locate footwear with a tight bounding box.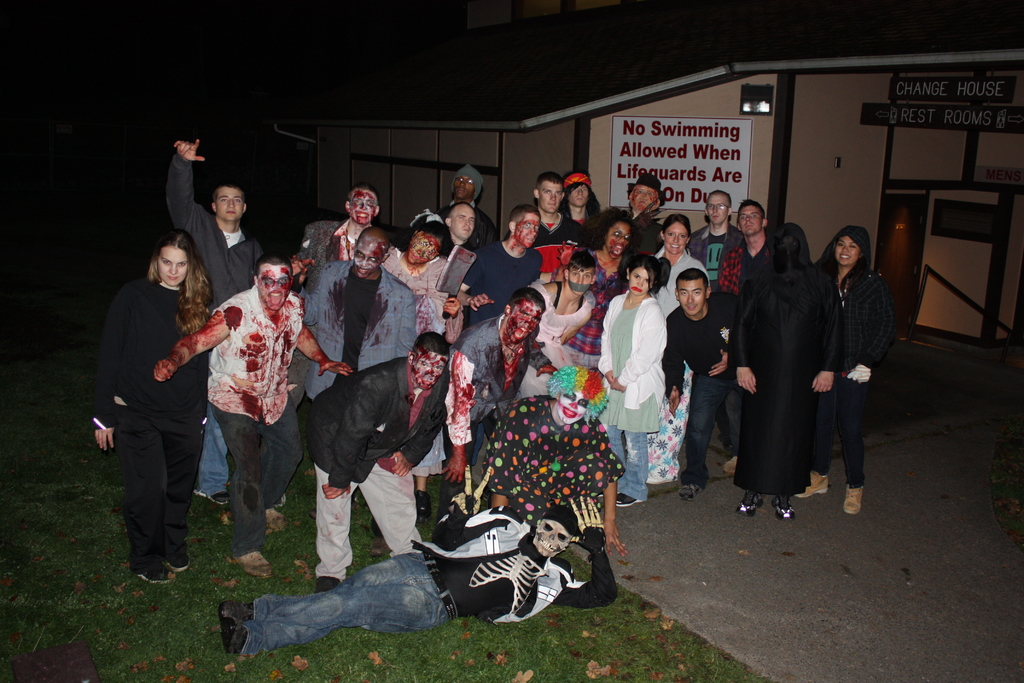
bbox=(264, 502, 286, 533).
